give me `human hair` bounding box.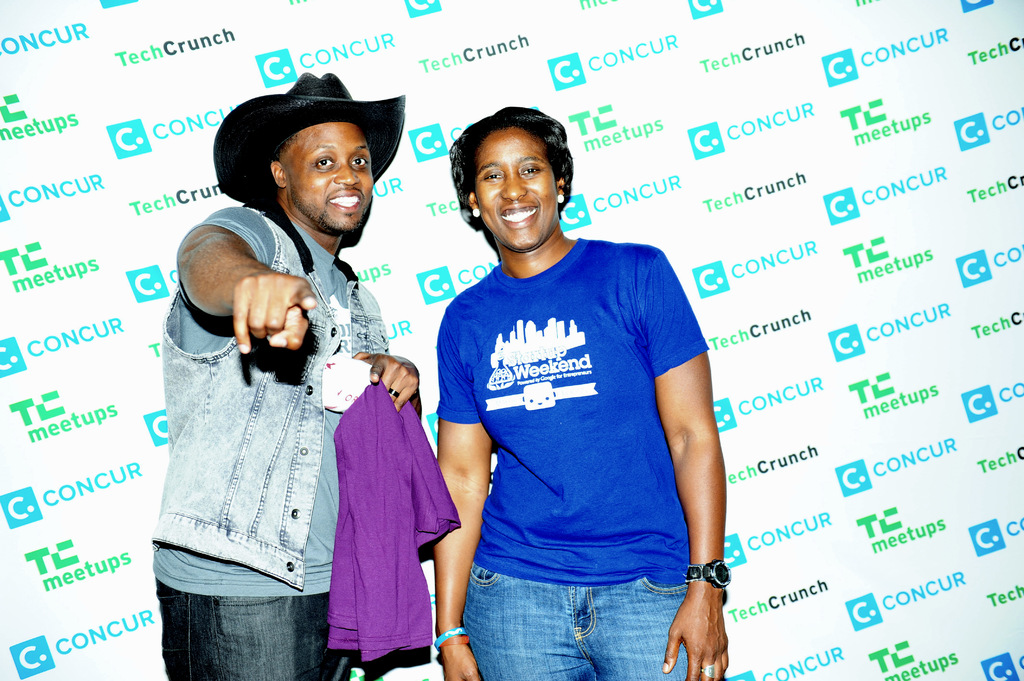
Rect(447, 115, 570, 256).
